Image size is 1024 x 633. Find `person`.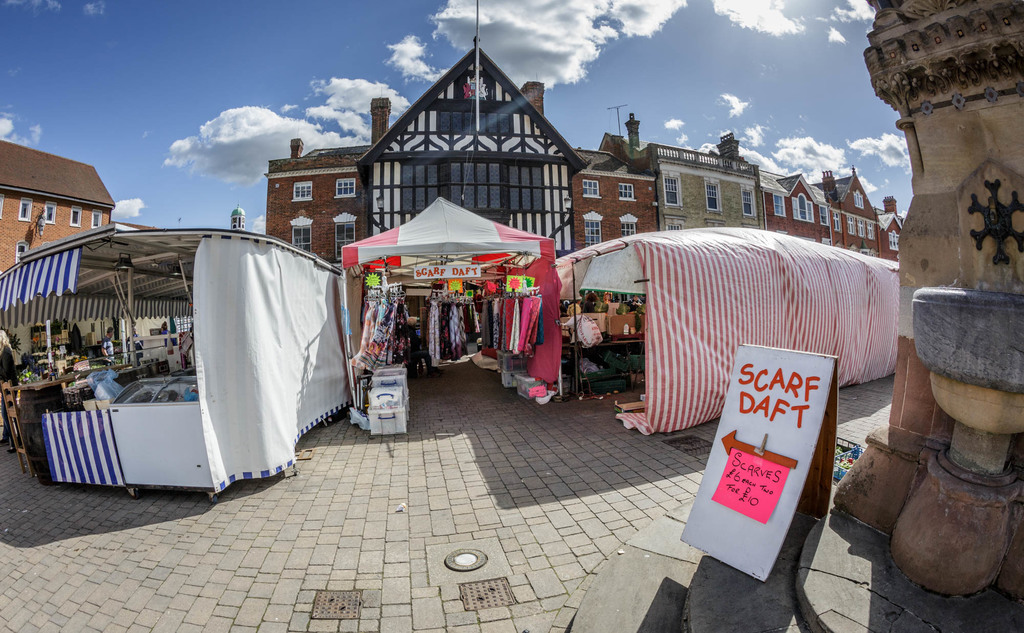
<box>101,329,114,373</box>.
